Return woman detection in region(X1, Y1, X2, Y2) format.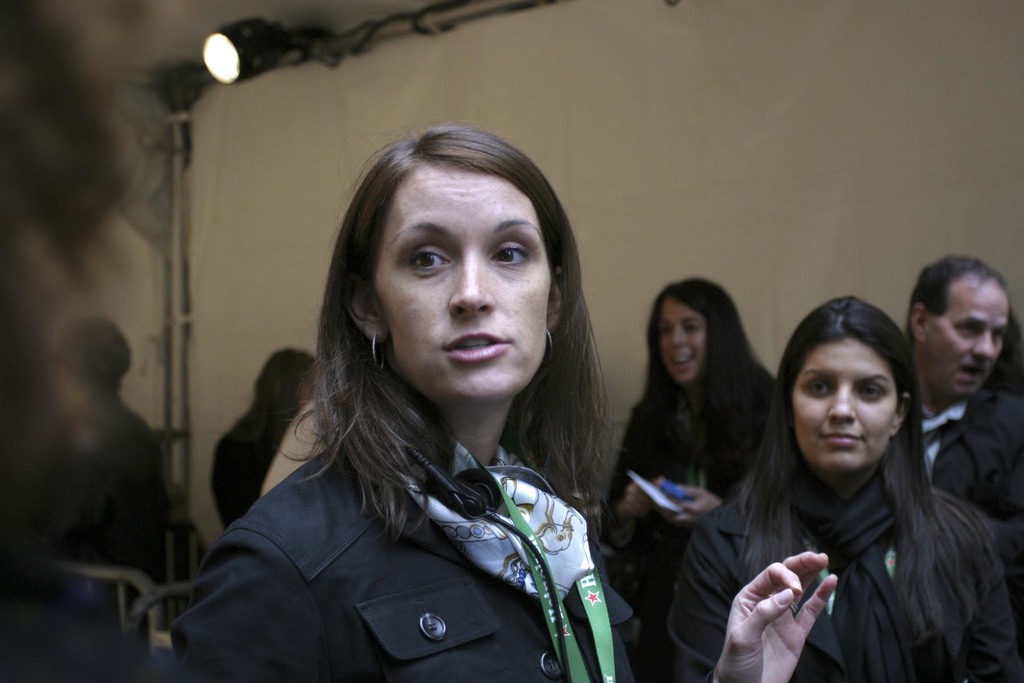
region(607, 279, 780, 630).
